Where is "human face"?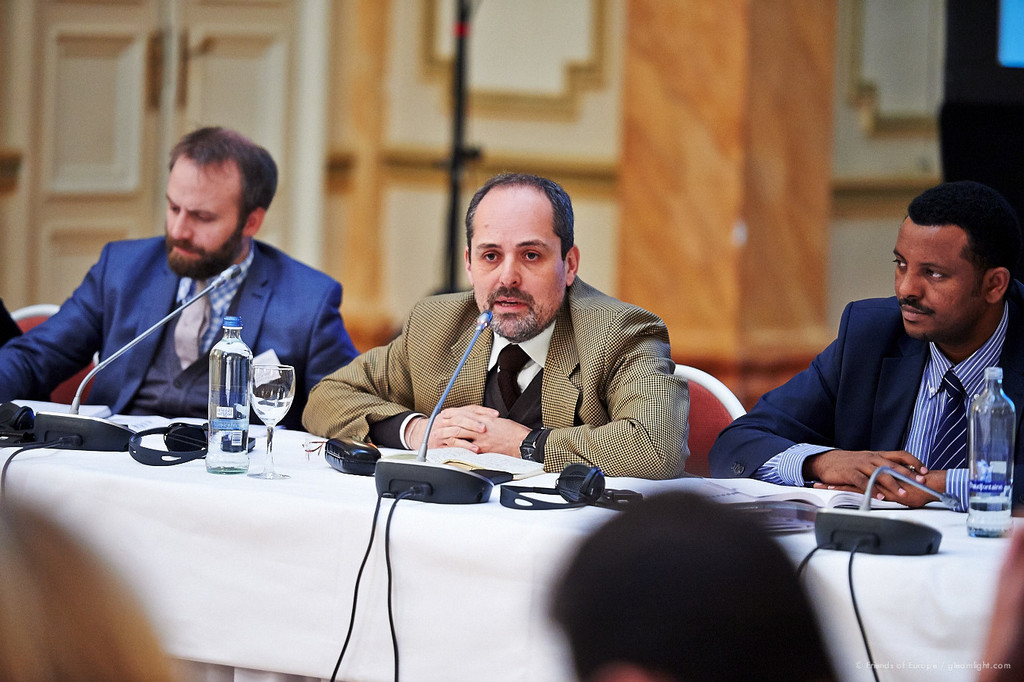
crop(161, 153, 245, 264).
